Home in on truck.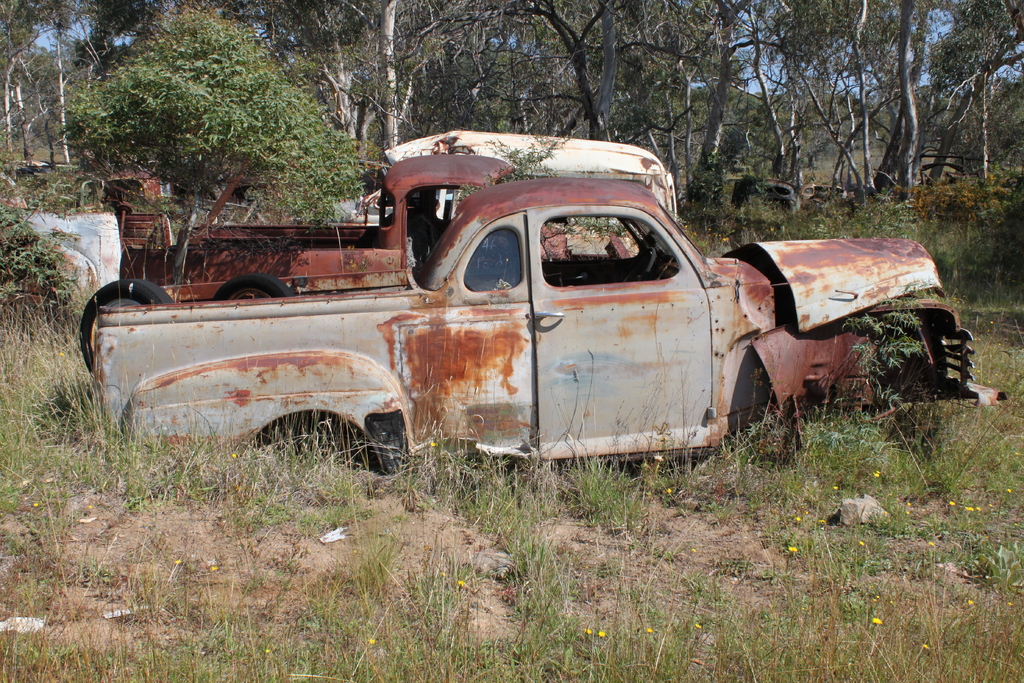
Homed in at [114, 145, 578, 301].
